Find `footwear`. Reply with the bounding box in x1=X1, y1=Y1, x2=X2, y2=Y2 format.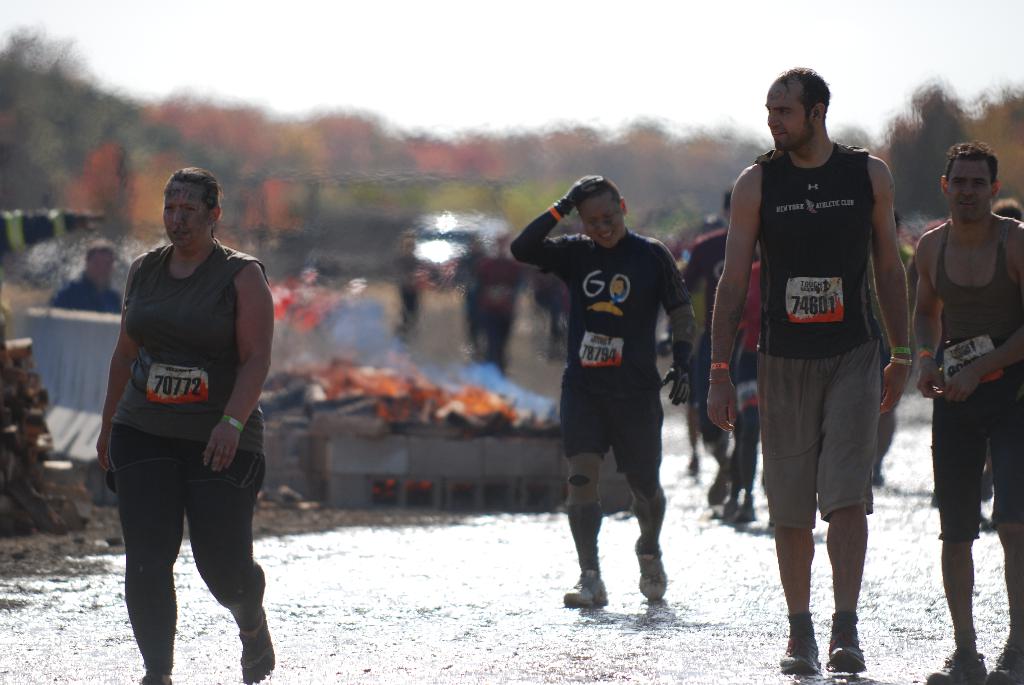
x1=829, y1=626, x2=863, y2=673.
